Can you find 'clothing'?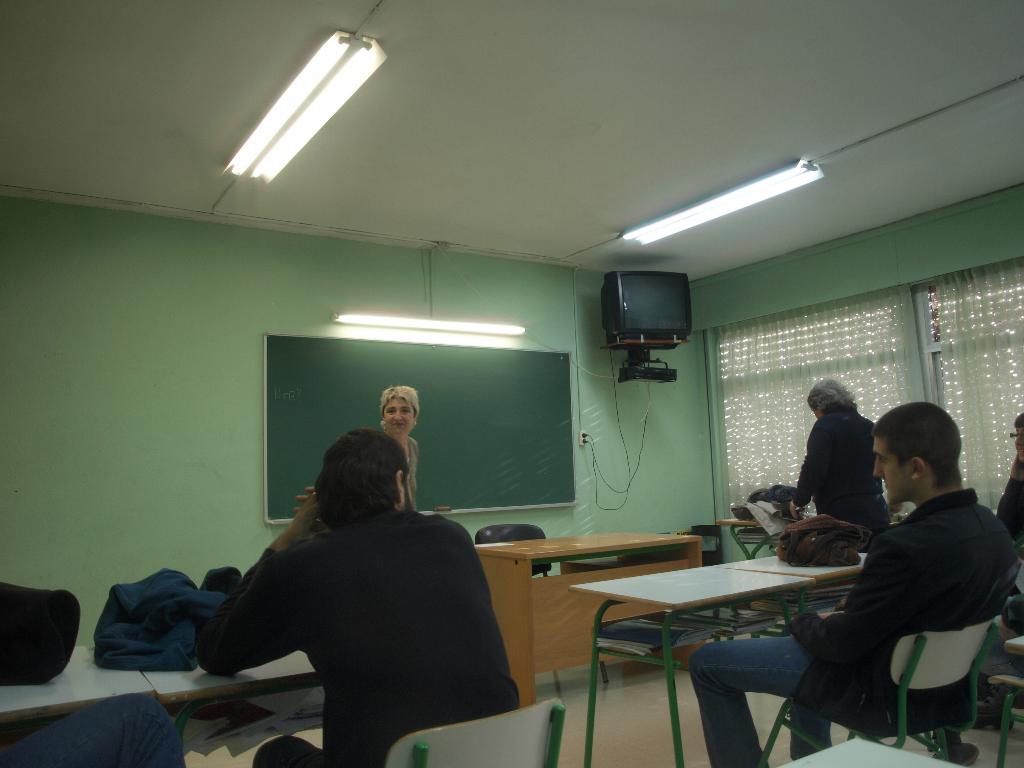
Yes, bounding box: crop(689, 490, 1014, 767).
